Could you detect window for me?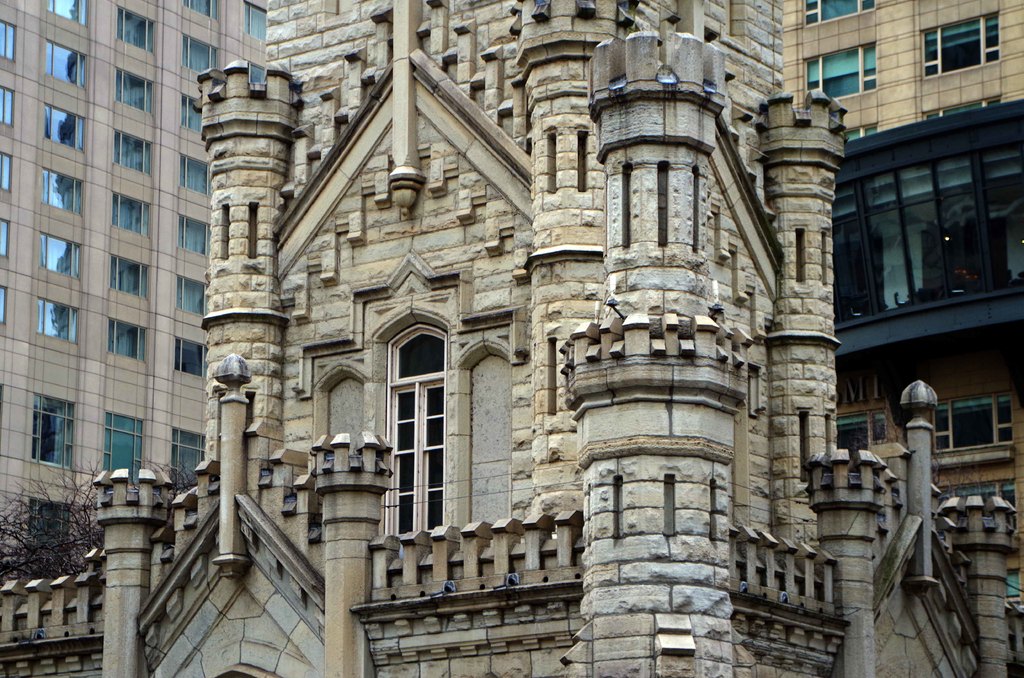
Detection result: crop(0, 21, 14, 62).
